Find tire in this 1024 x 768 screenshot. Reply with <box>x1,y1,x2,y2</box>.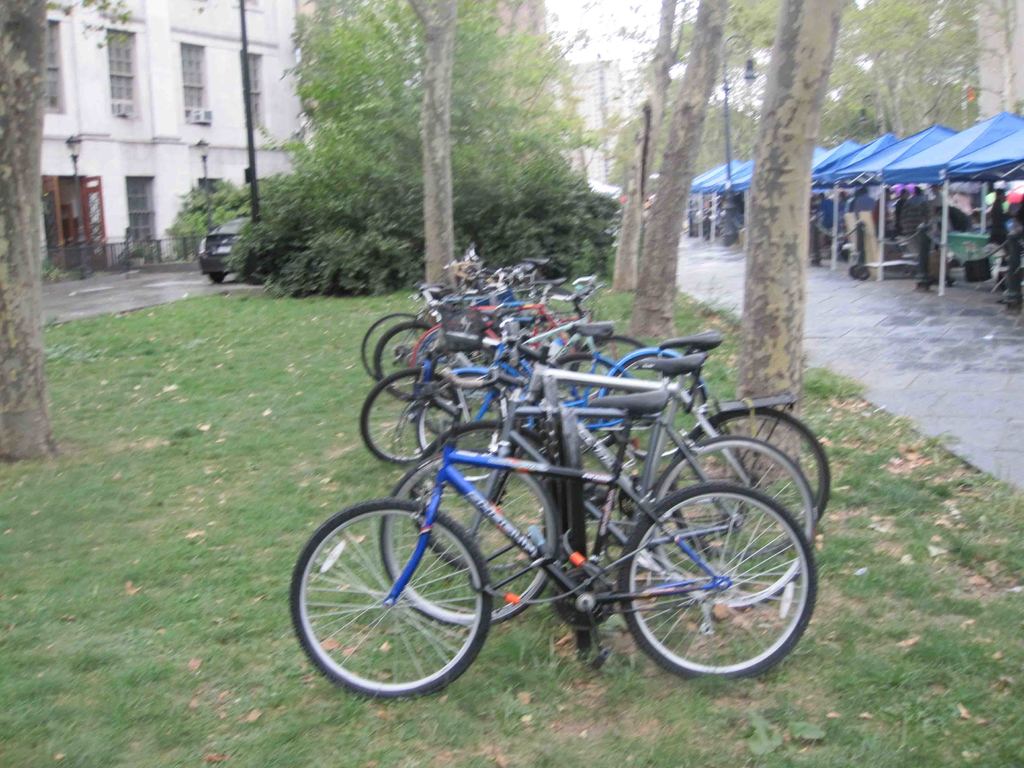
<box>568,332,660,404</box>.
